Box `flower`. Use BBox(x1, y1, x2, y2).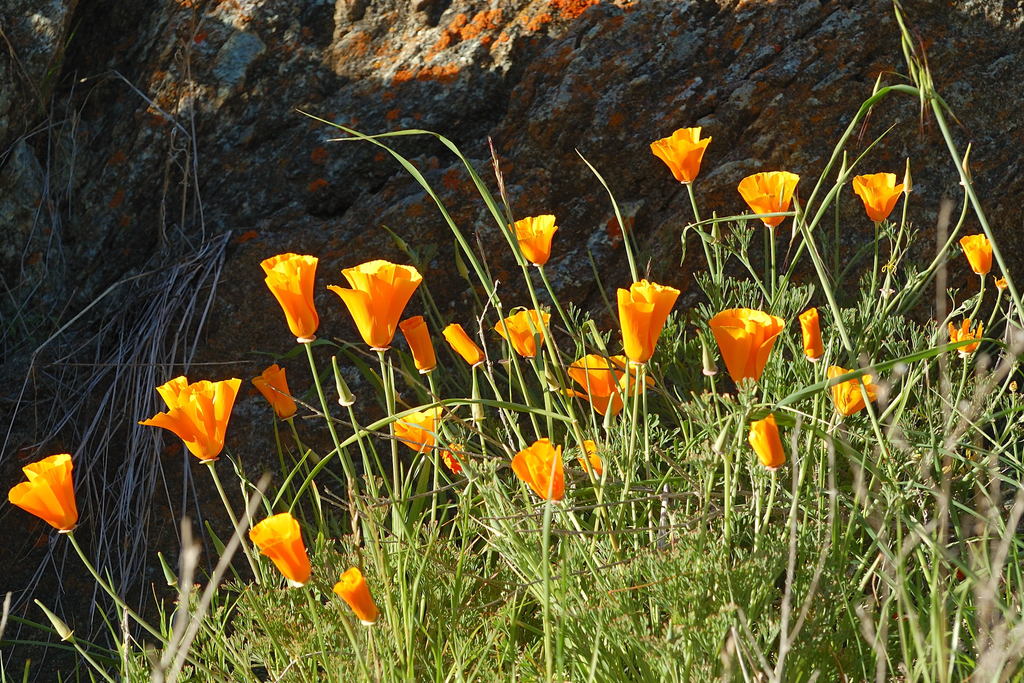
BBox(242, 513, 302, 583).
